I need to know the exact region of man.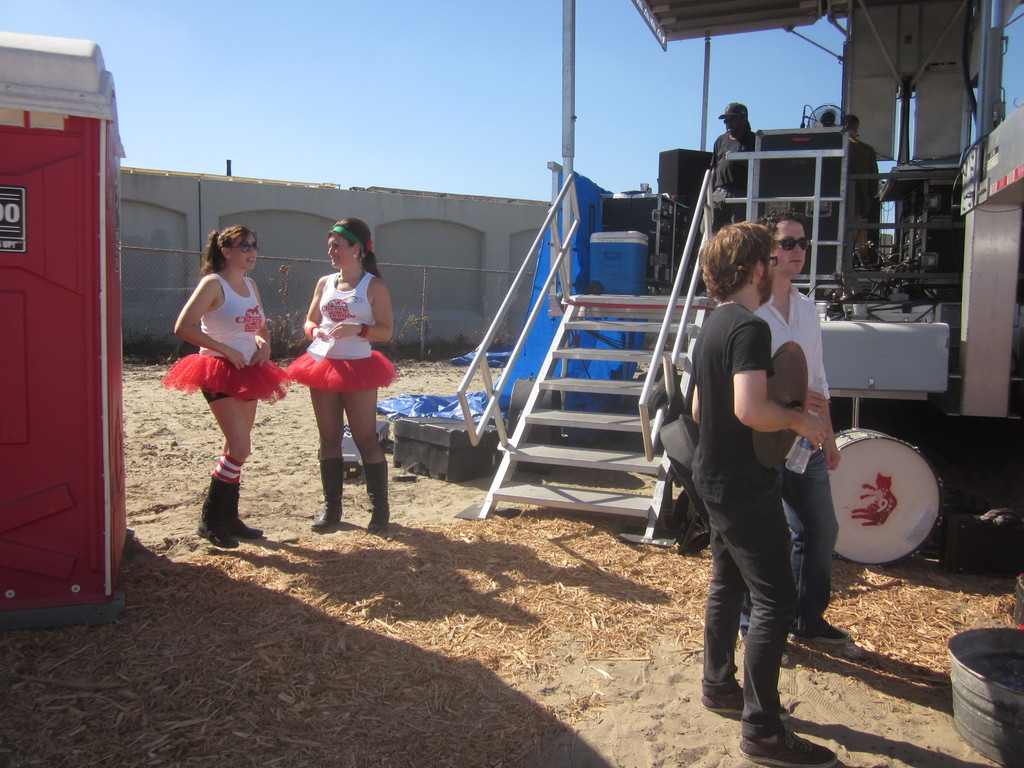
Region: <region>740, 209, 851, 663</region>.
